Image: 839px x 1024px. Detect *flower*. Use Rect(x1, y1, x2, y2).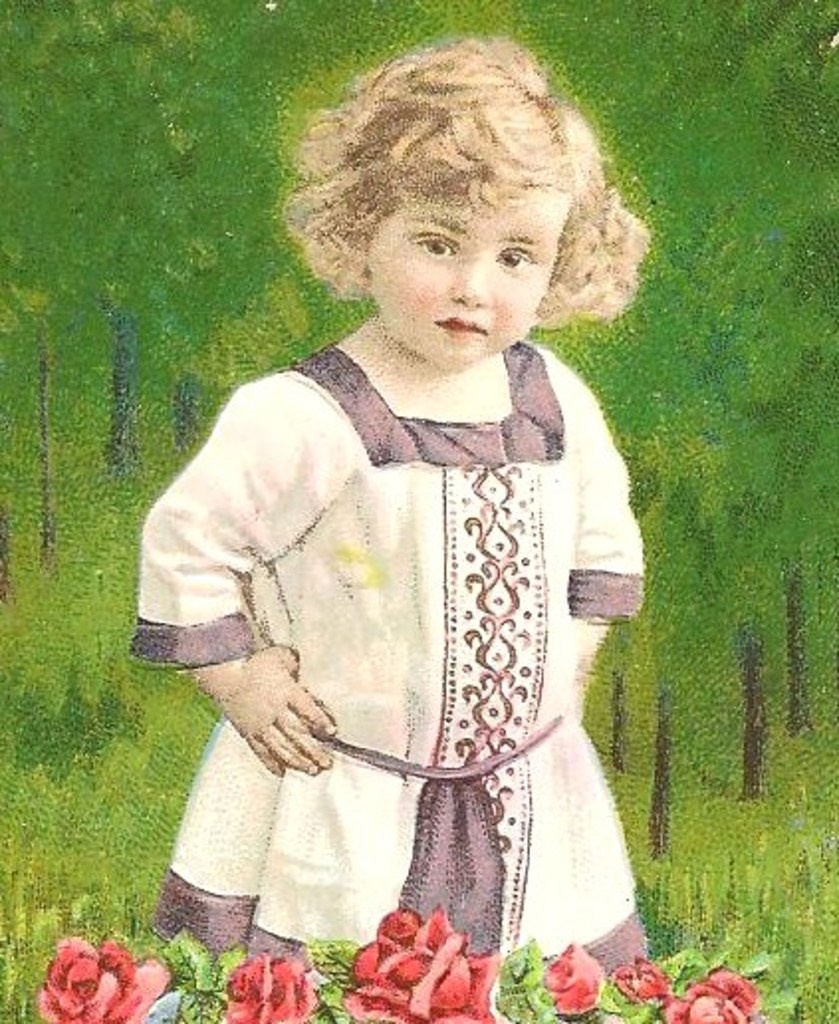
Rect(353, 913, 496, 1022).
